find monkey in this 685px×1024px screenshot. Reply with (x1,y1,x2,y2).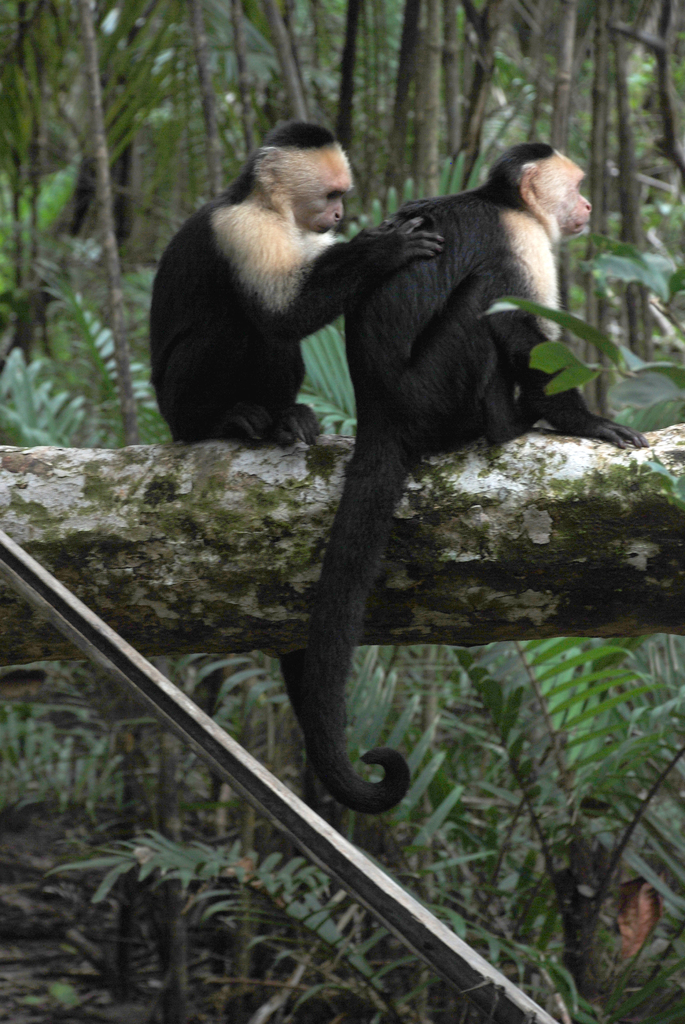
(212,133,611,822).
